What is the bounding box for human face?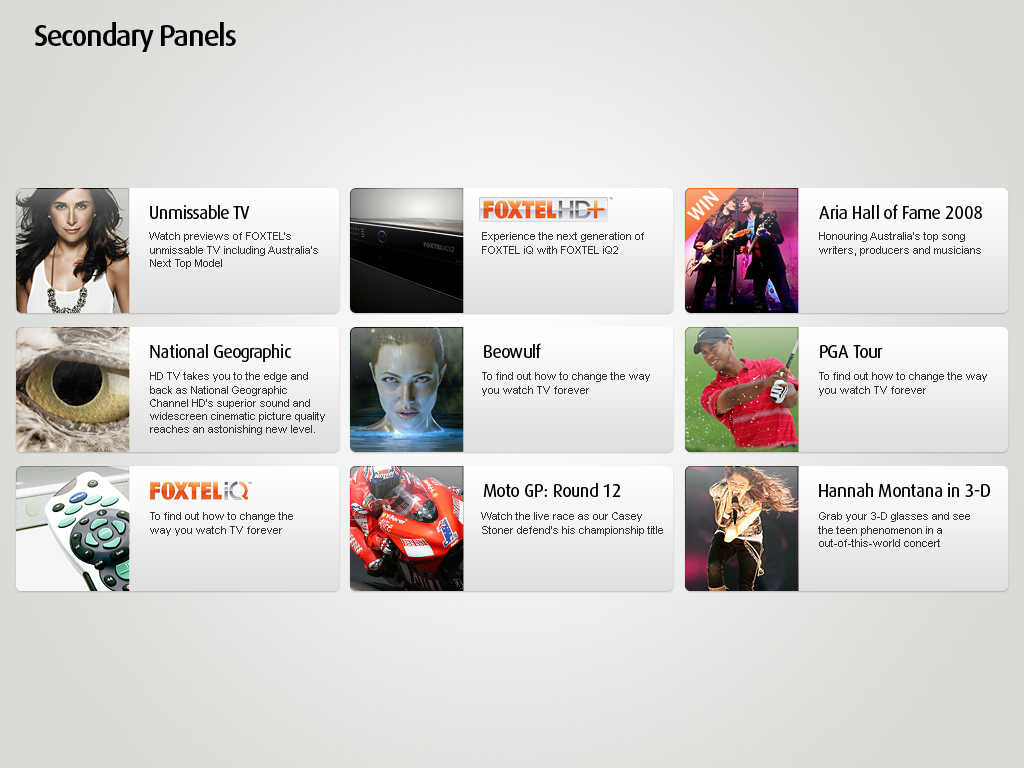
crop(703, 342, 730, 371).
